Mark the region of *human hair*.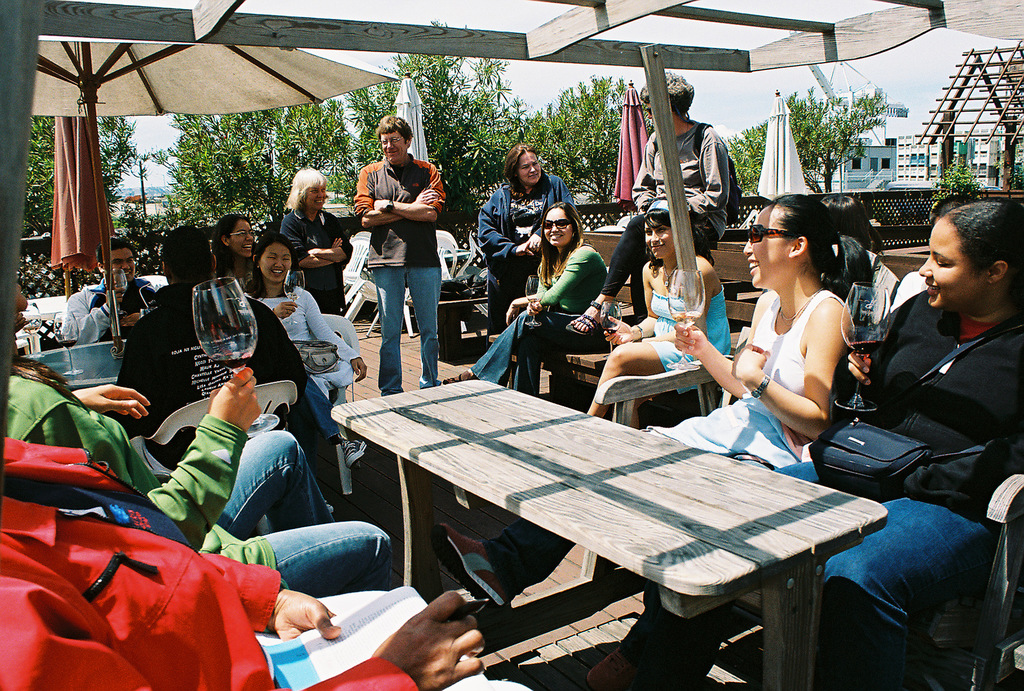
Region: box=[771, 191, 874, 325].
